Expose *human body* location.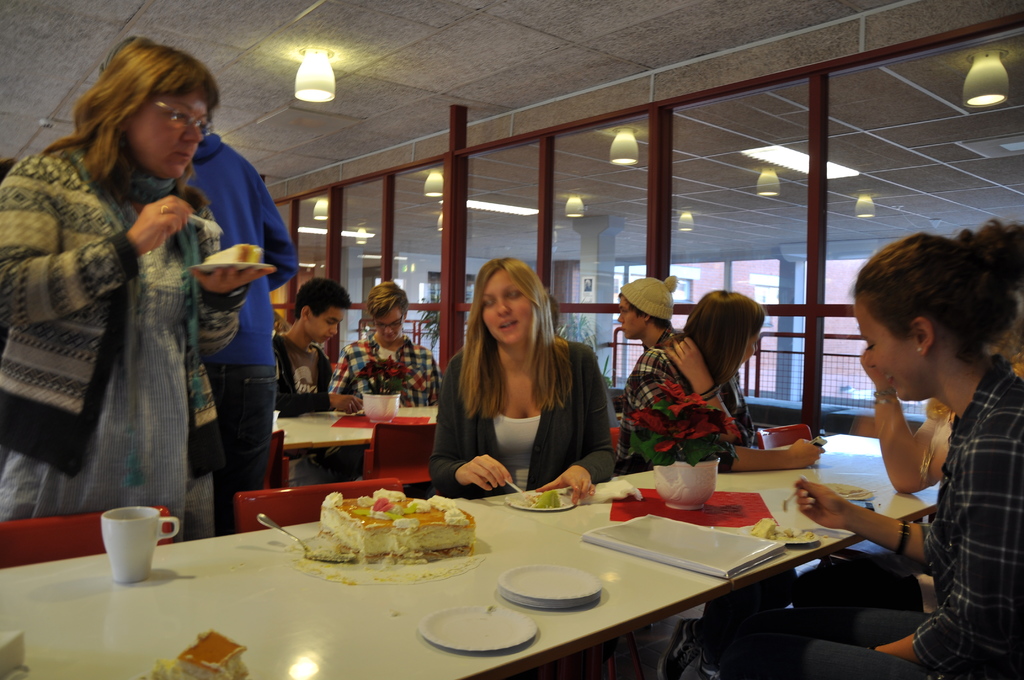
Exposed at bbox=[278, 330, 364, 416].
